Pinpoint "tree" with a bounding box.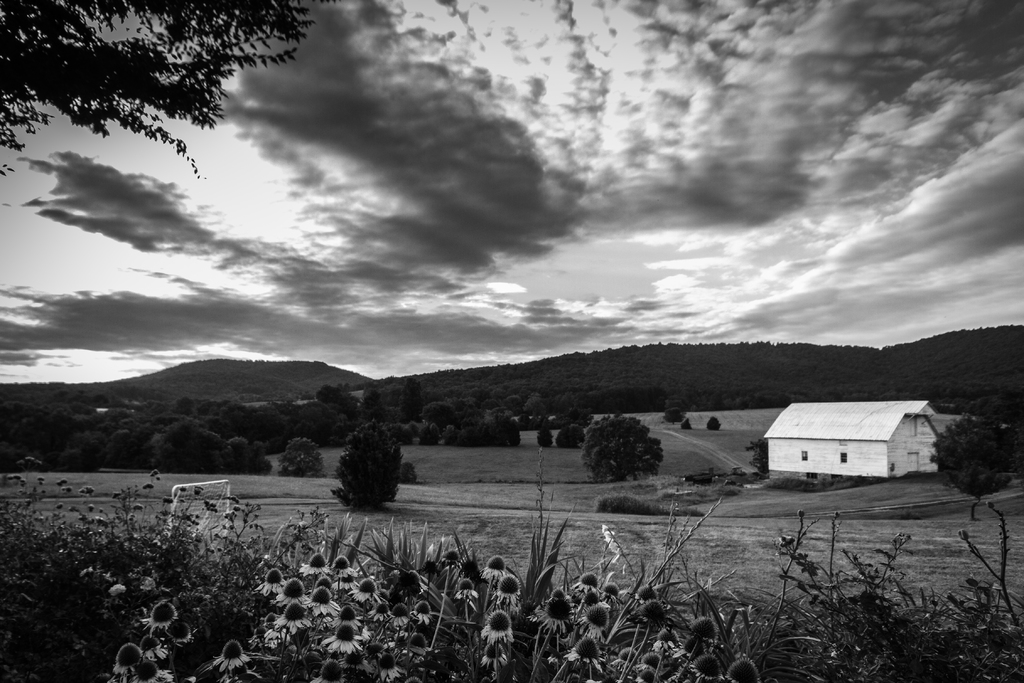
[x1=557, y1=425, x2=576, y2=448].
